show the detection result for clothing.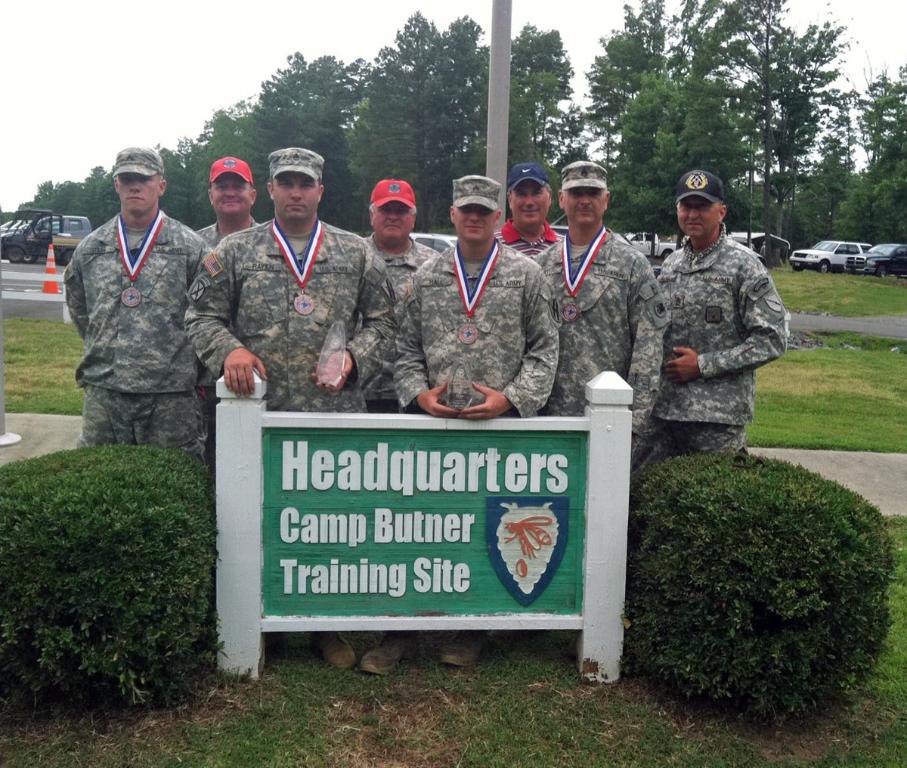
[54, 173, 216, 469].
